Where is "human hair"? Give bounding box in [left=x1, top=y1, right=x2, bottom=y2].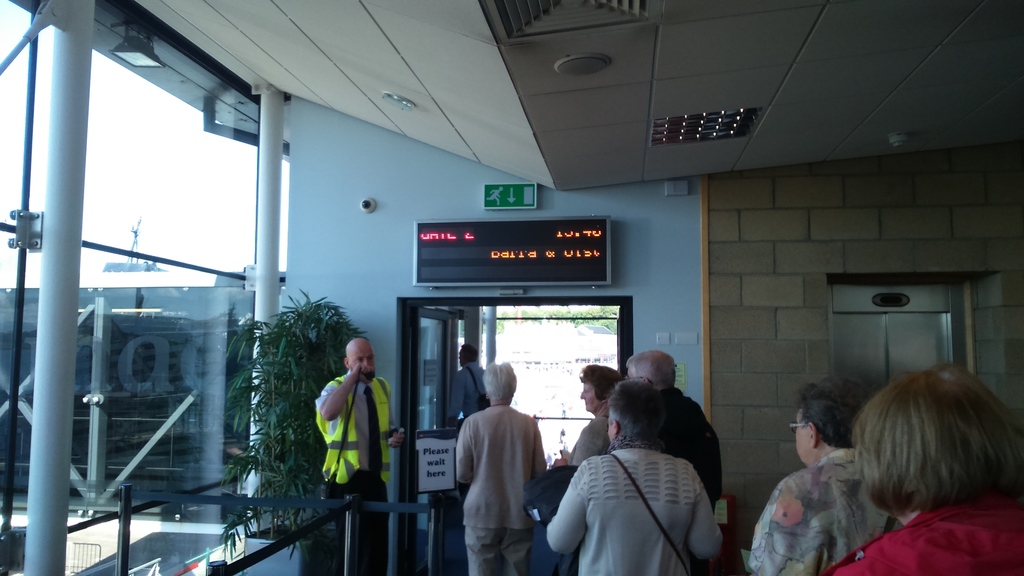
[left=798, top=382, right=858, bottom=454].
